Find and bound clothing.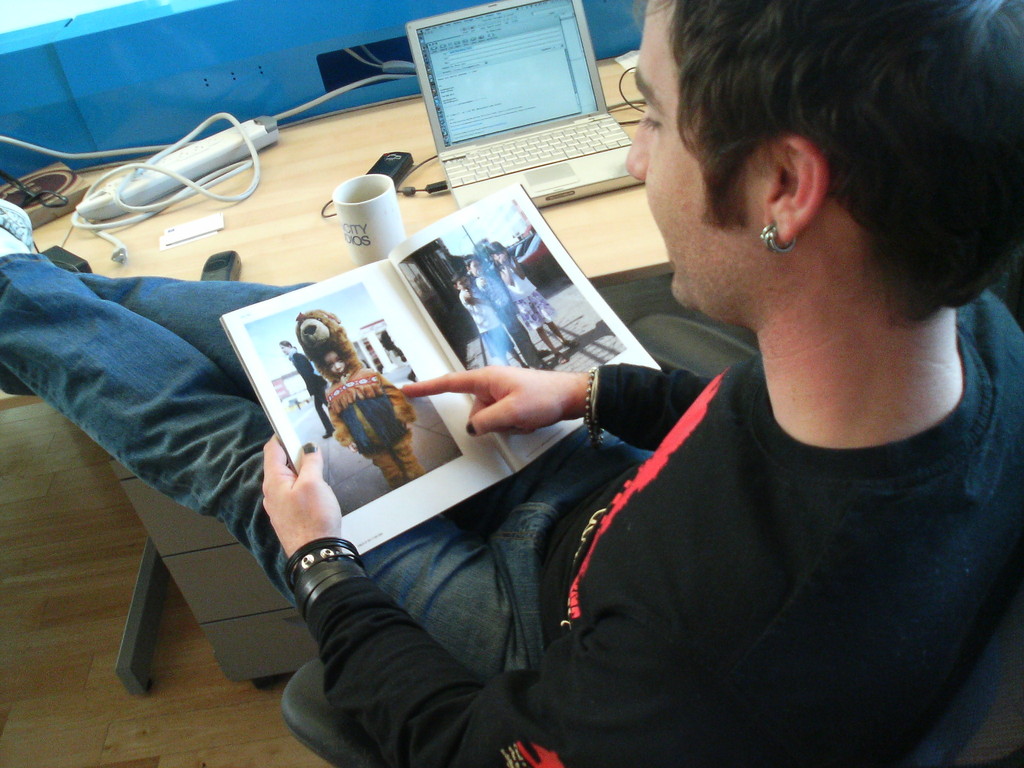
Bound: {"left": 297, "top": 350, "right": 334, "bottom": 421}.
